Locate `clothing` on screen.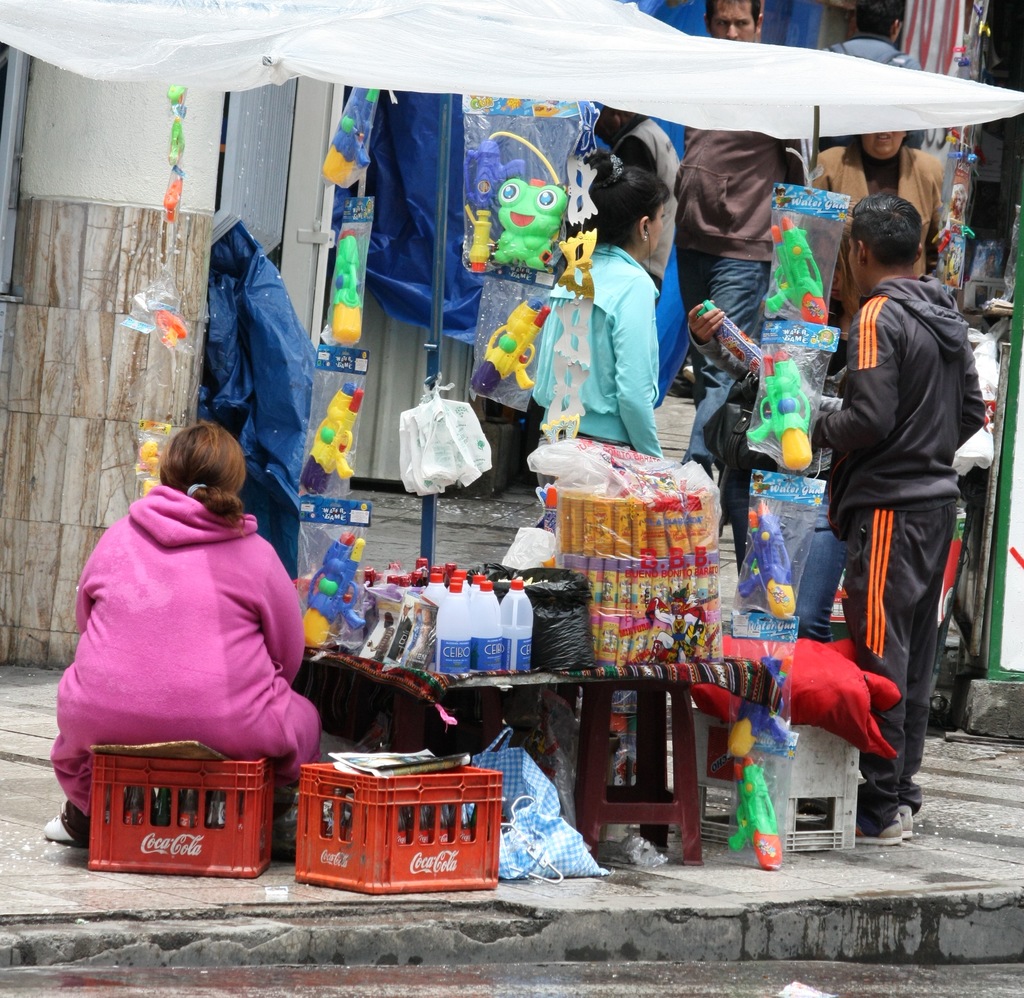
On screen at [813,273,985,824].
